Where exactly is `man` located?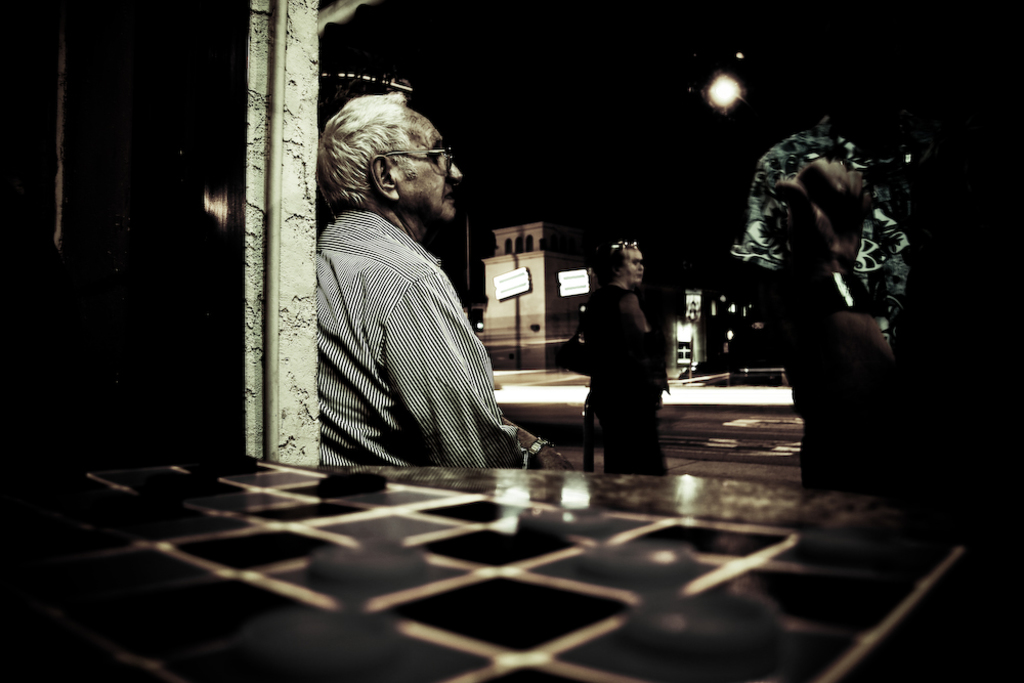
Its bounding box is x1=290 y1=90 x2=526 y2=470.
